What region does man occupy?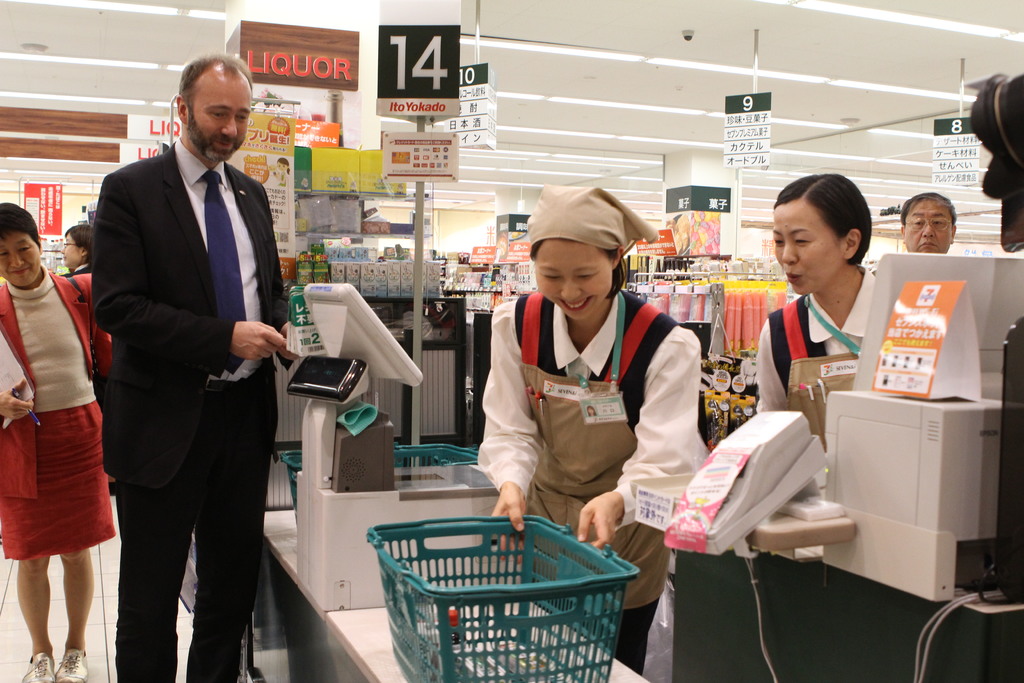
{"left": 896, "top": 193, "right": 957, "bottom": 259}.
